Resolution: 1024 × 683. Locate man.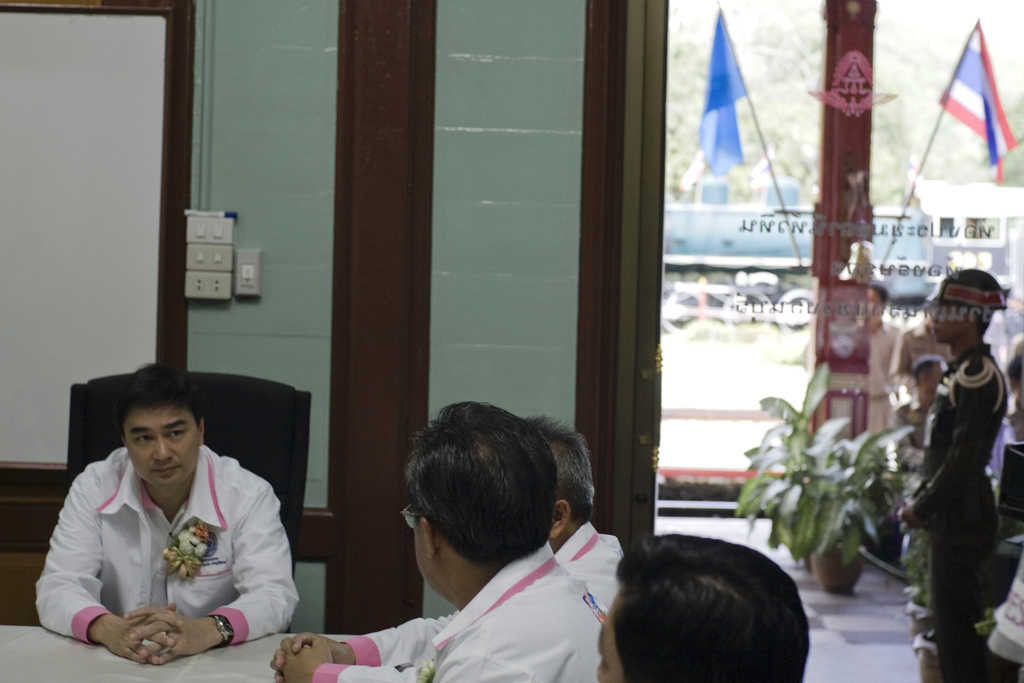
{"left": 592, "top": 536, "right": 820, "bottom": 682}.
